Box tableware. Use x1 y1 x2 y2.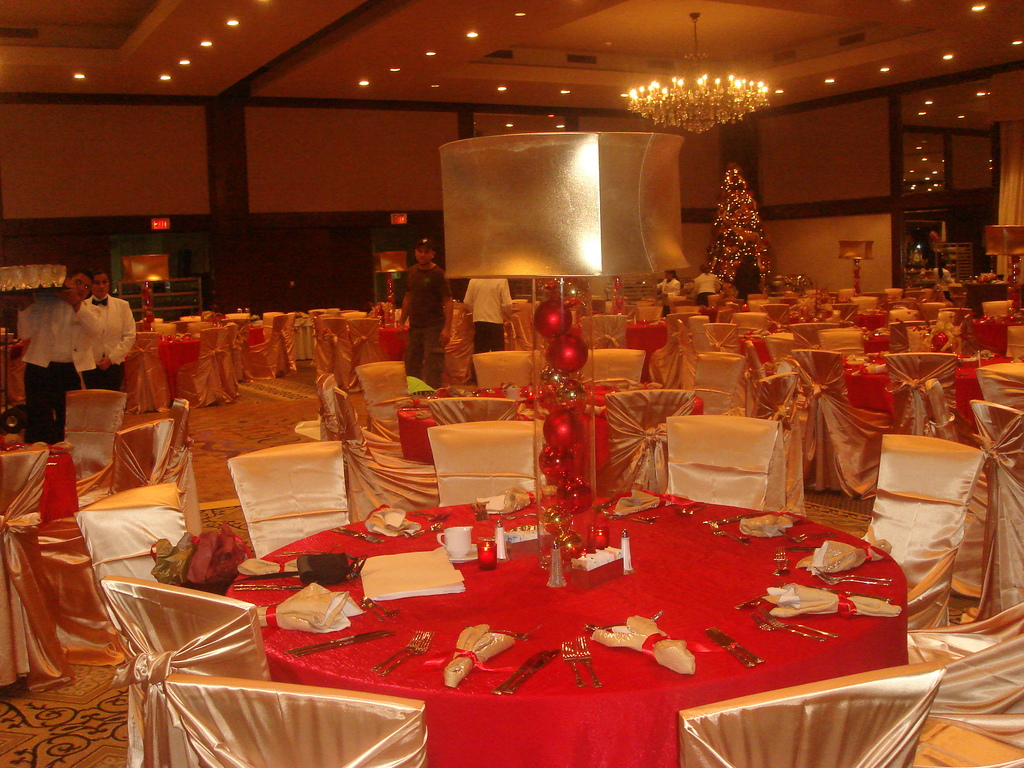
618 527 633 577.
